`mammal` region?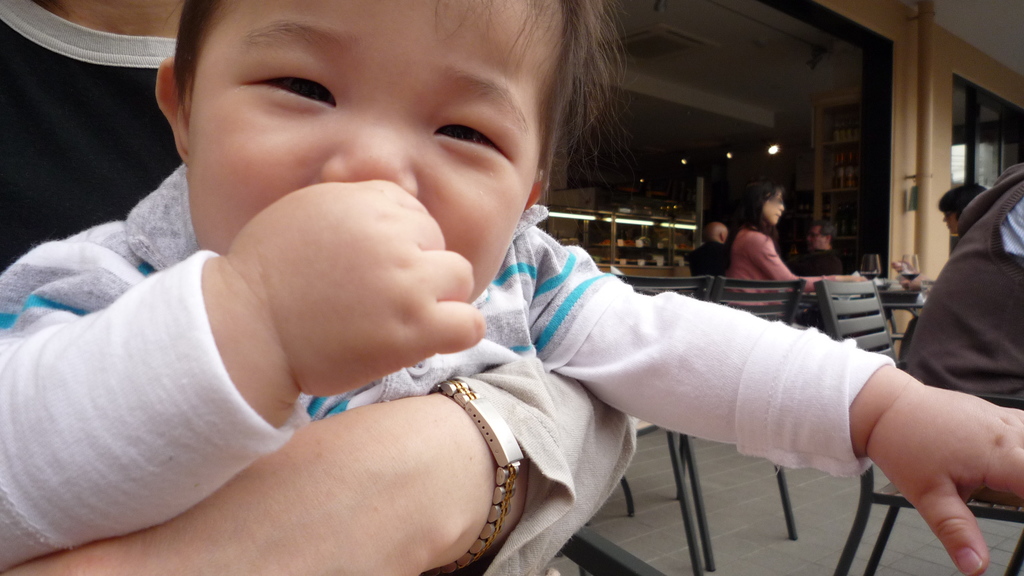
x1=0, y1=1, x2=636, y2=575
